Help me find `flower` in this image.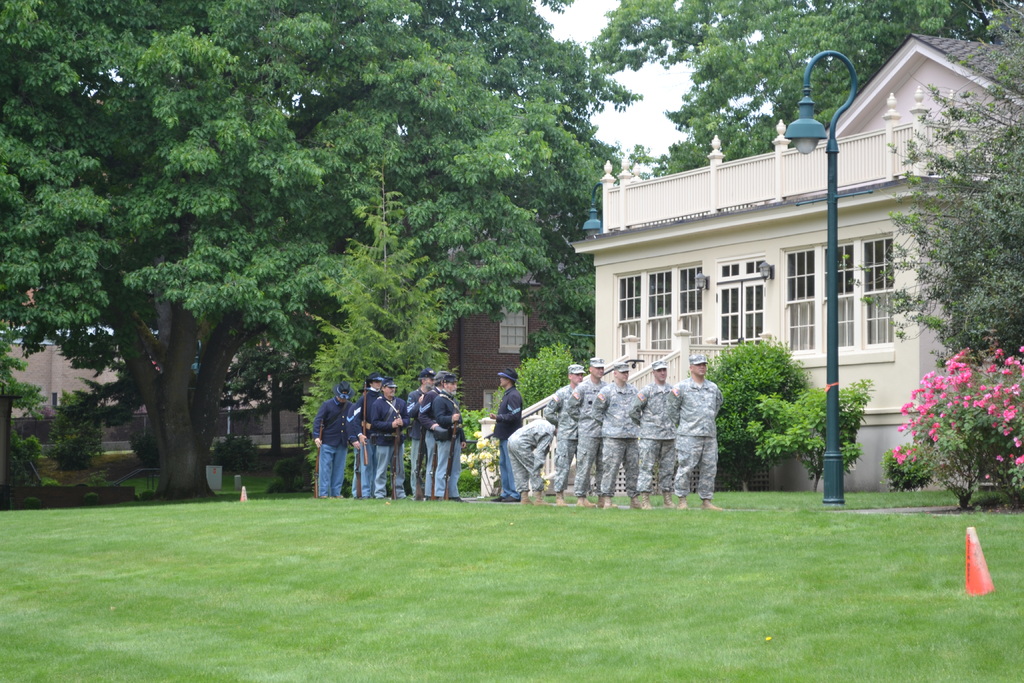
Found it: <box>931,427,938,432</box>.
